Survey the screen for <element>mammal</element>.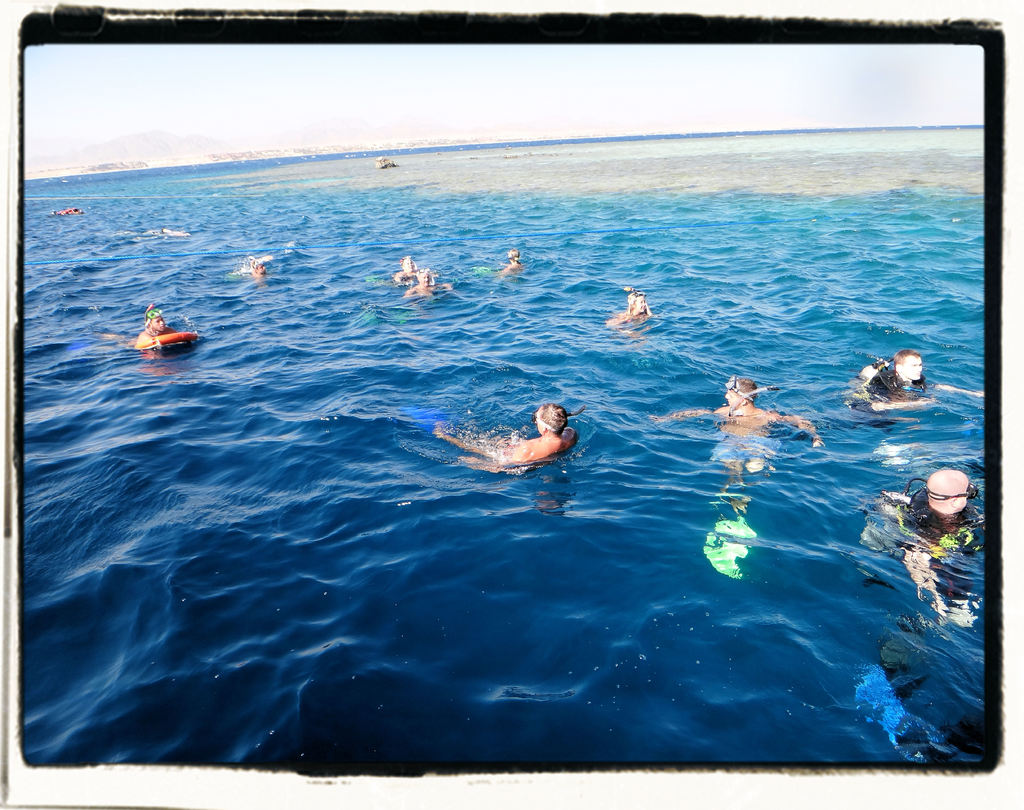
Survey found: Rect(849, 349, 982, 413).
